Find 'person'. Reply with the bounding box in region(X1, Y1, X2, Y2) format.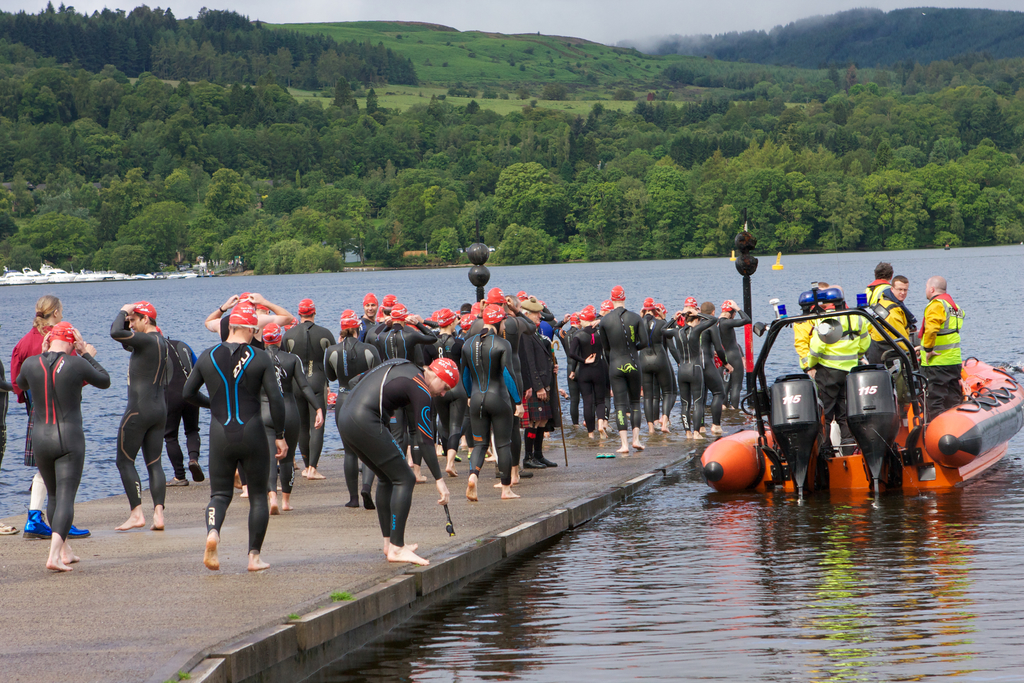
region(867, 262, 890, 312).
